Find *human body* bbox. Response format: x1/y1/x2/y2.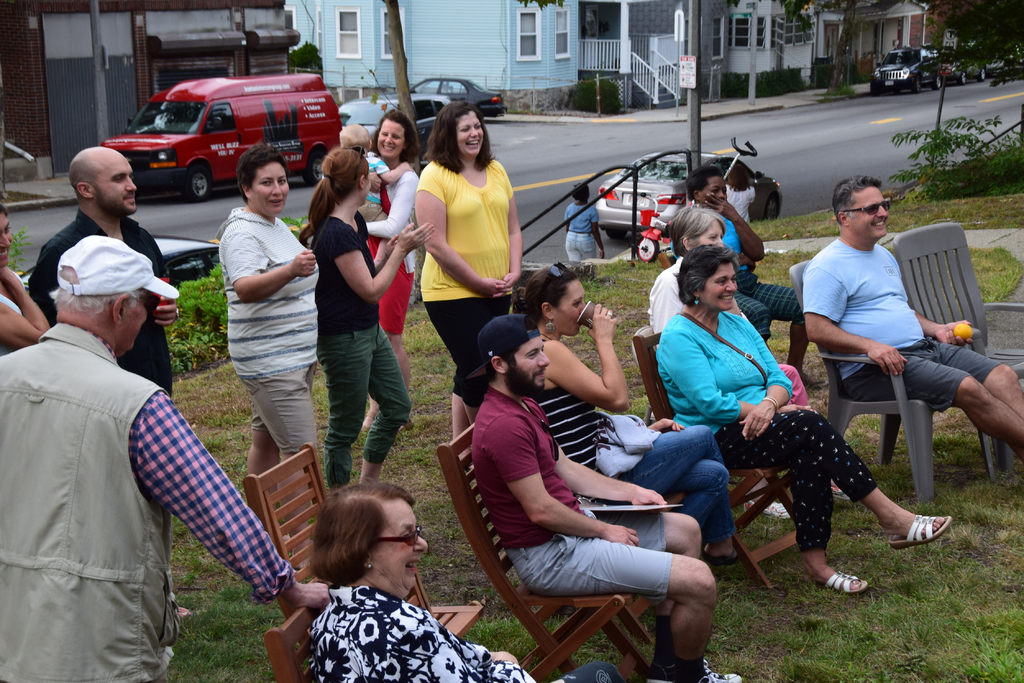
15/144/177/581.
